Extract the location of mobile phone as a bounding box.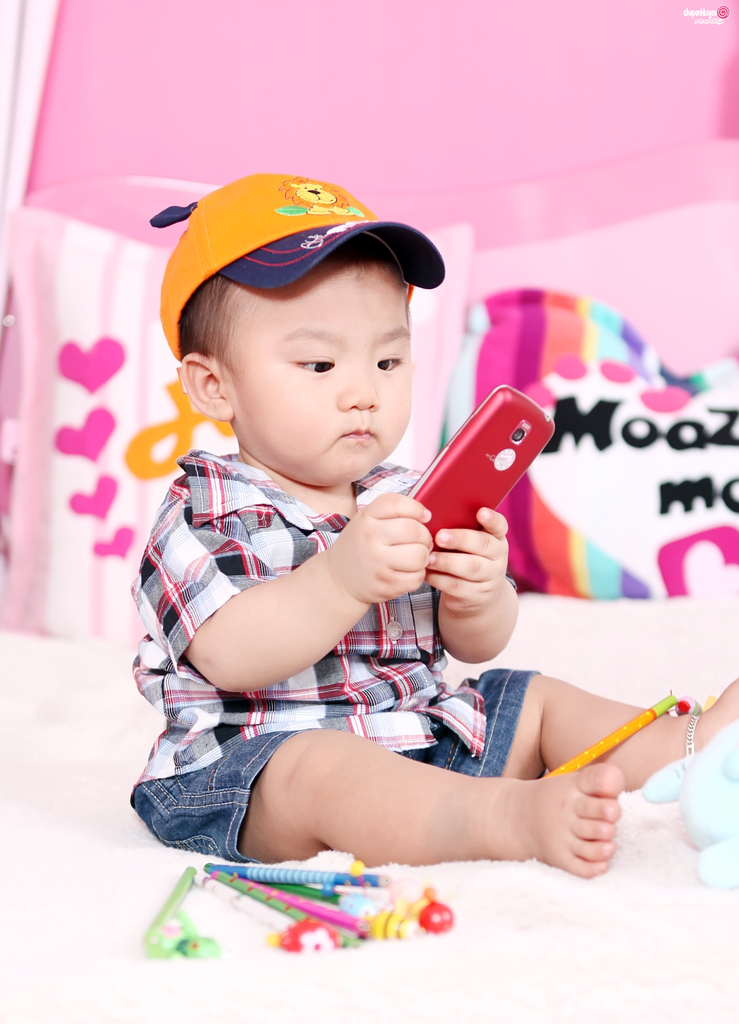
left=359, top=387, right=550, bottom=580.
